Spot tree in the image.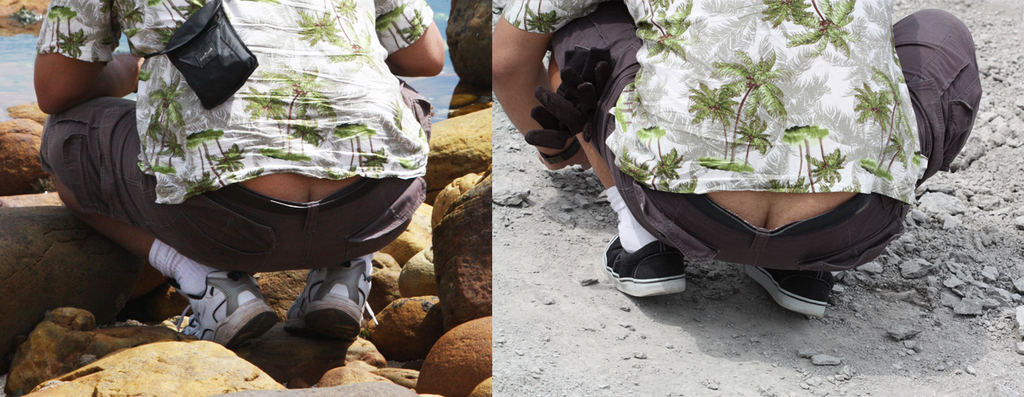
tree found at box(849, 84, 897, 168).
